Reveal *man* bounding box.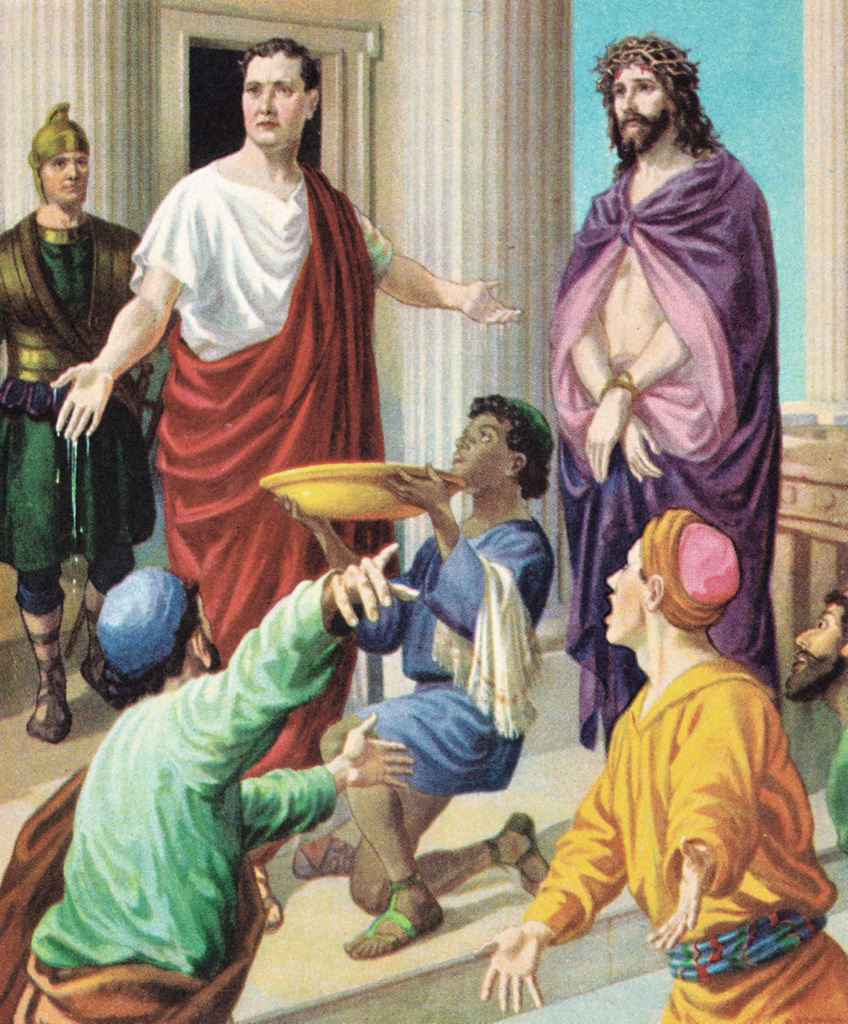
Revealed: [36,37,518,873].
